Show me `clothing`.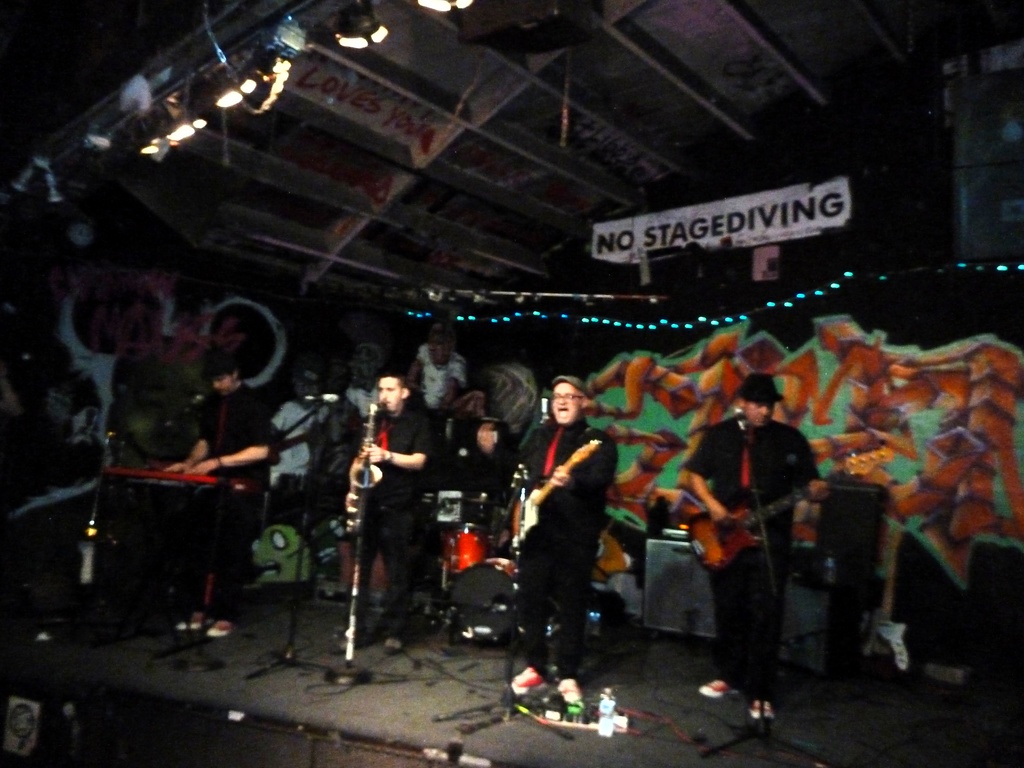
`clothing` is here: [191,379,272,623].
